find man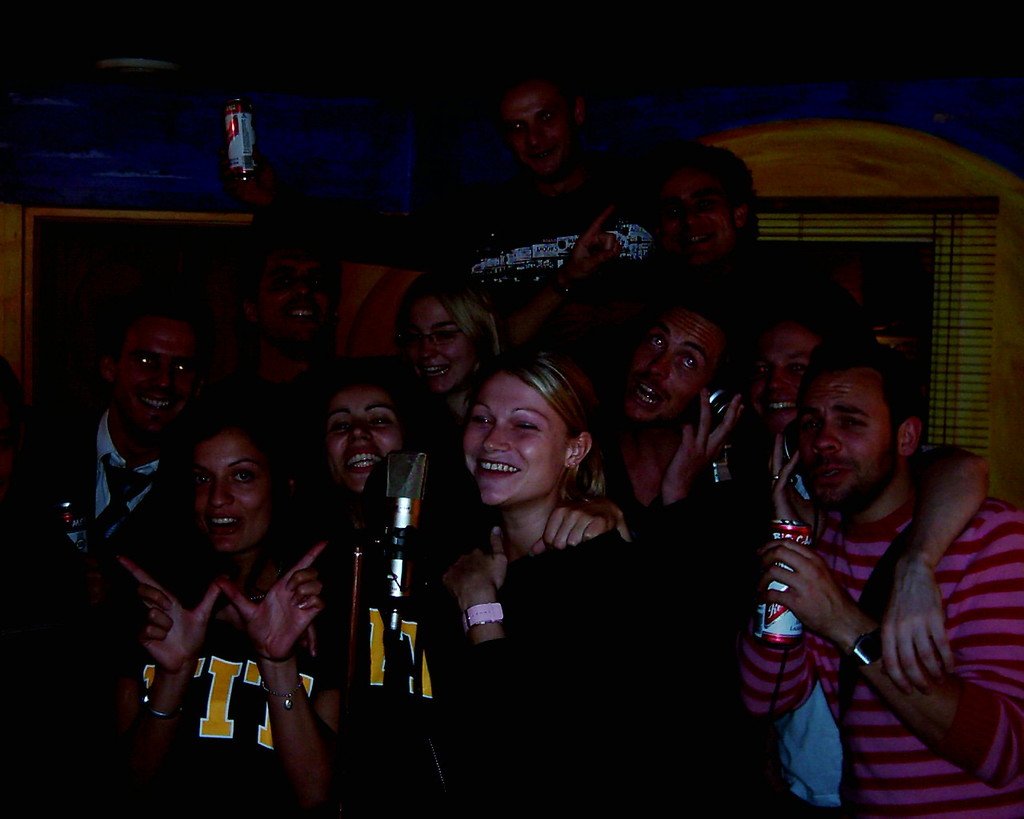
195/244/344/495
